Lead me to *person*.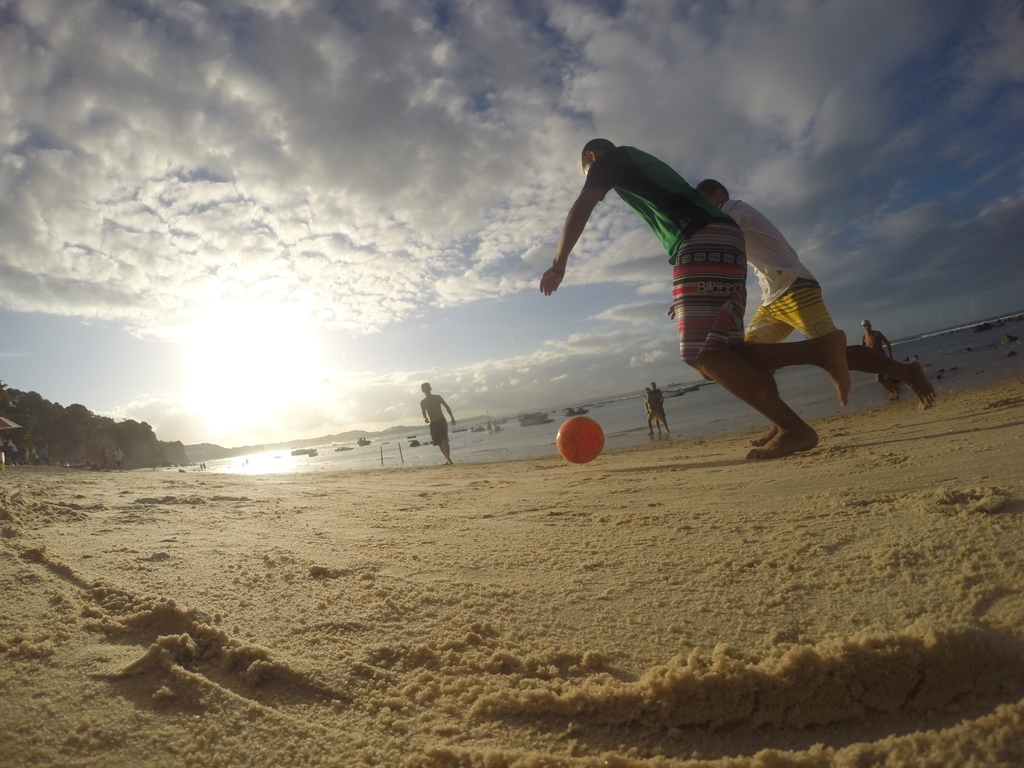
Lead to Rect(700, 170, 944, 442).
